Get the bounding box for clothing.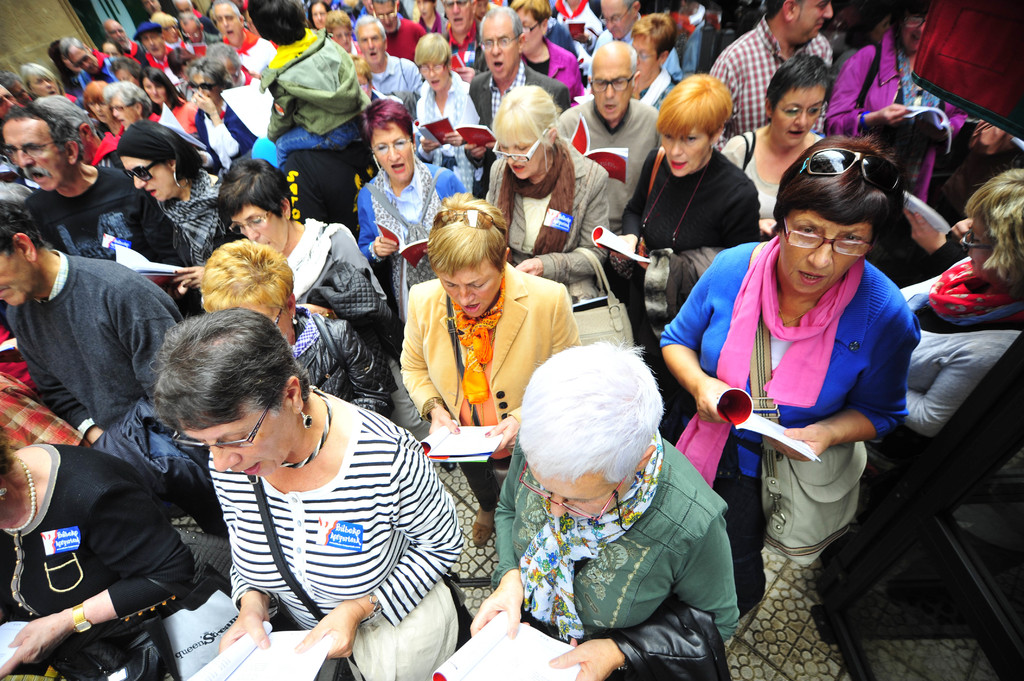
locate(829, 33, 943, 203).
